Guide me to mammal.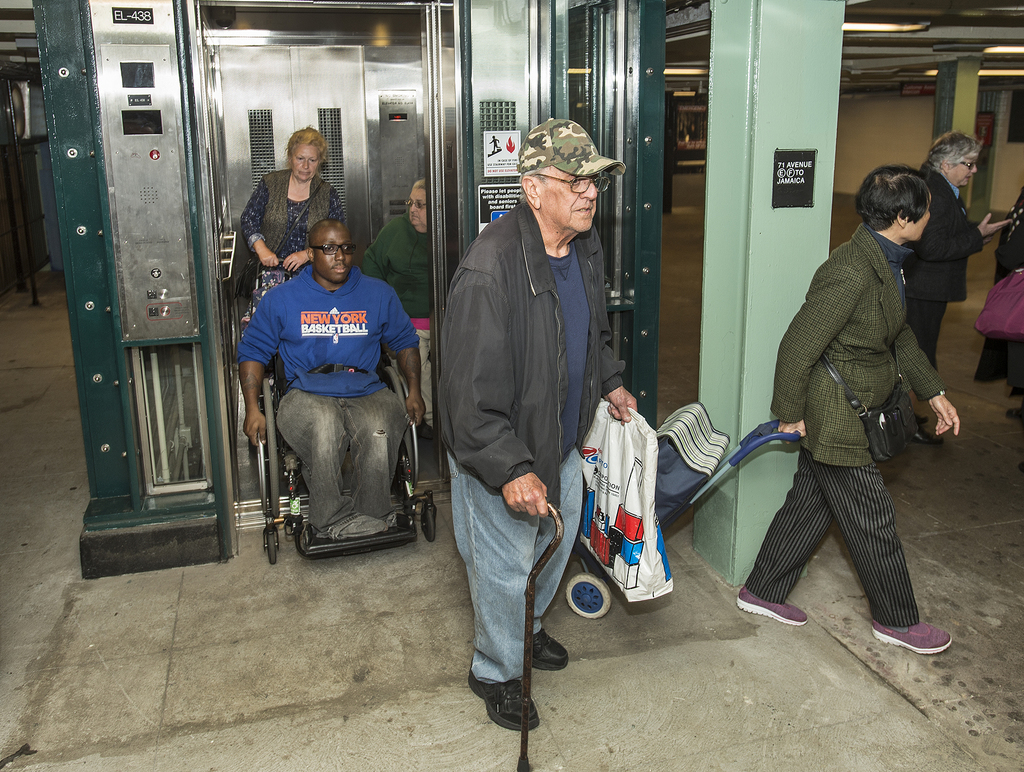
Guidance: [x1=212, y1=209, x2=447, y2=570].
